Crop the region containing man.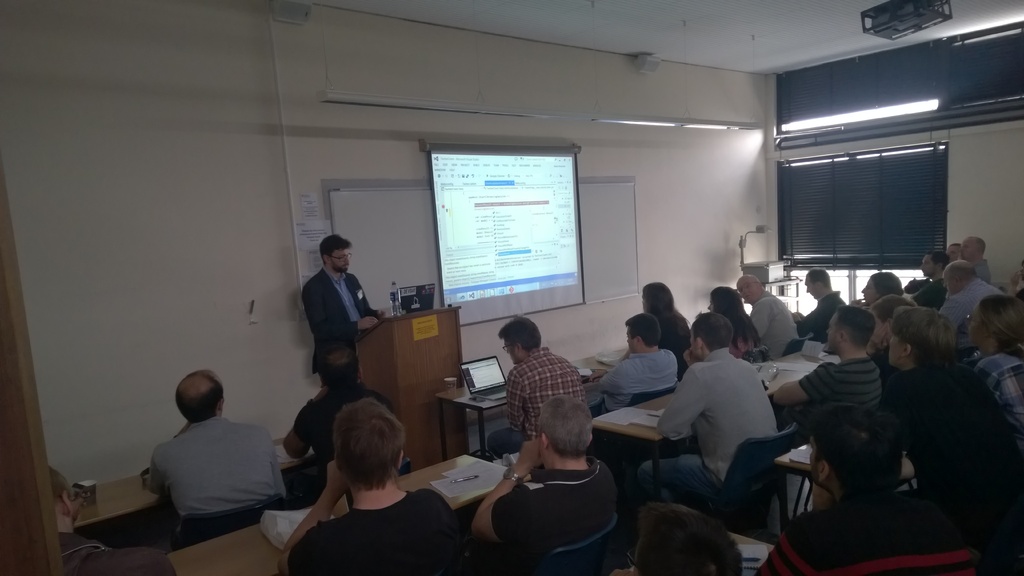
Crop region: (636, 312, 778, 500).
